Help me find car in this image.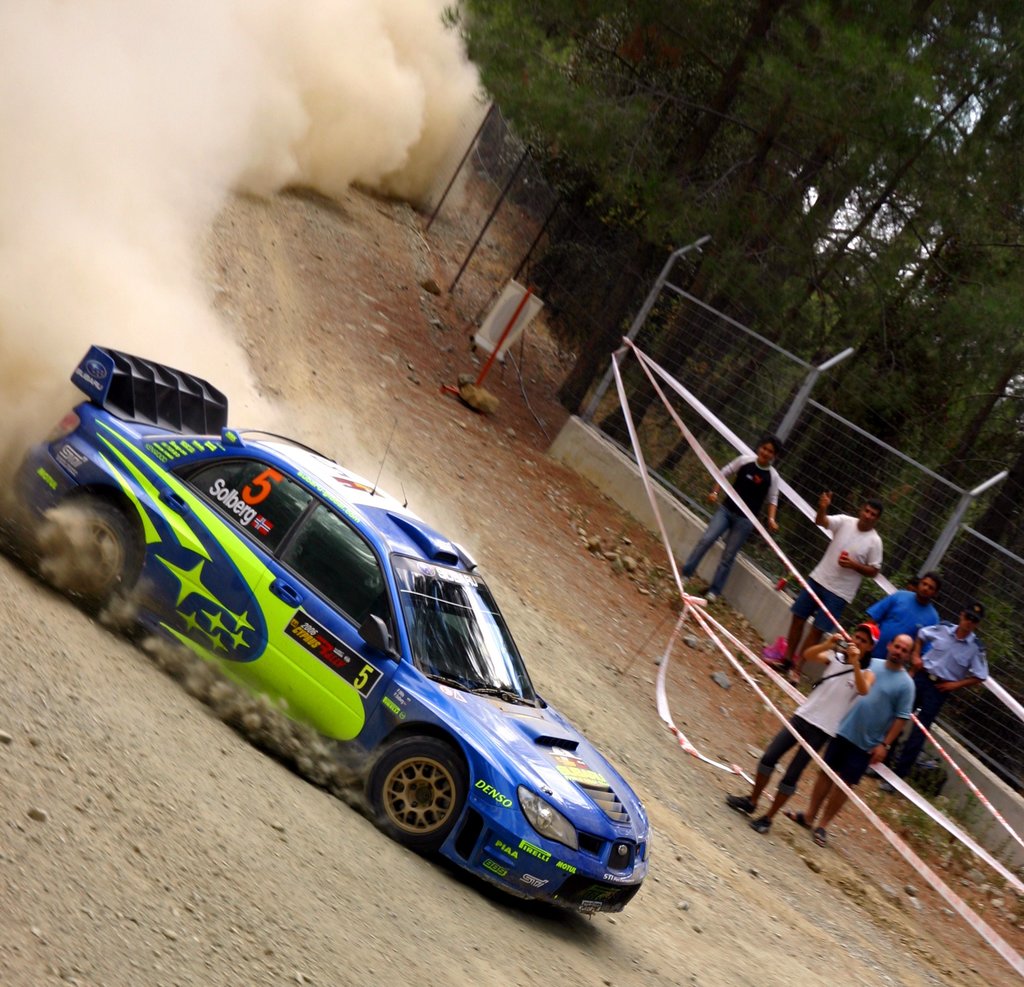
Found it: bbox=[8, 340, 650, 917].
